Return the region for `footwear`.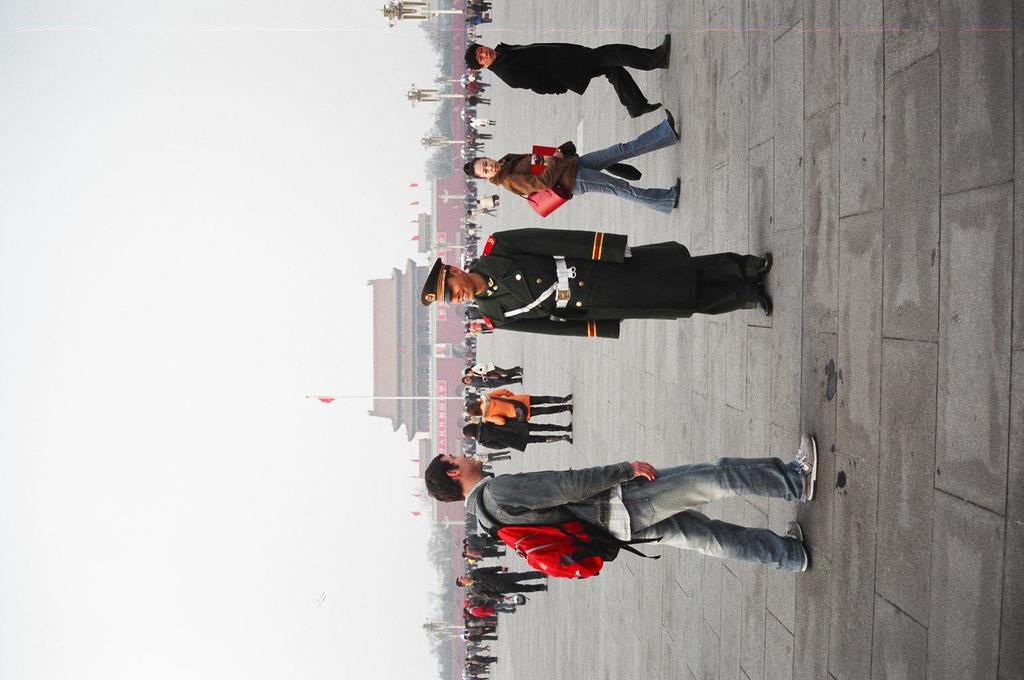
box=[546, 575, 550, 578].
